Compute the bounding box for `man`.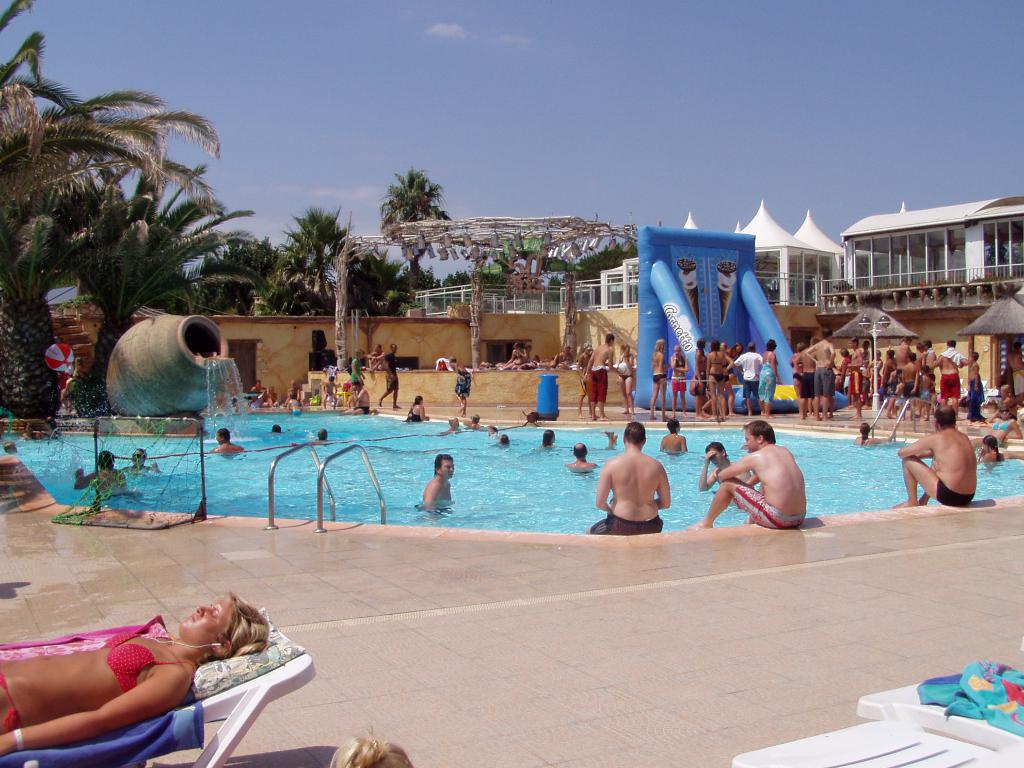
(x1=564, y1=442, x2=598, y2=471).
